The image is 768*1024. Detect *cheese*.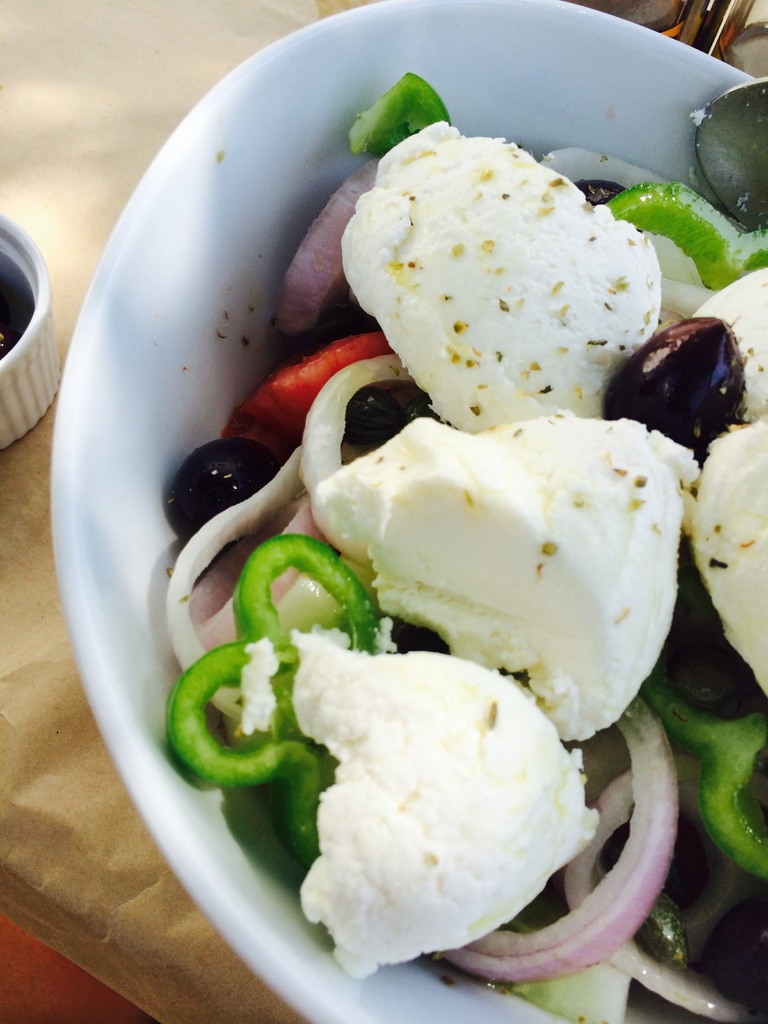
Detection: l=340, t=115, r=657, b=435.
